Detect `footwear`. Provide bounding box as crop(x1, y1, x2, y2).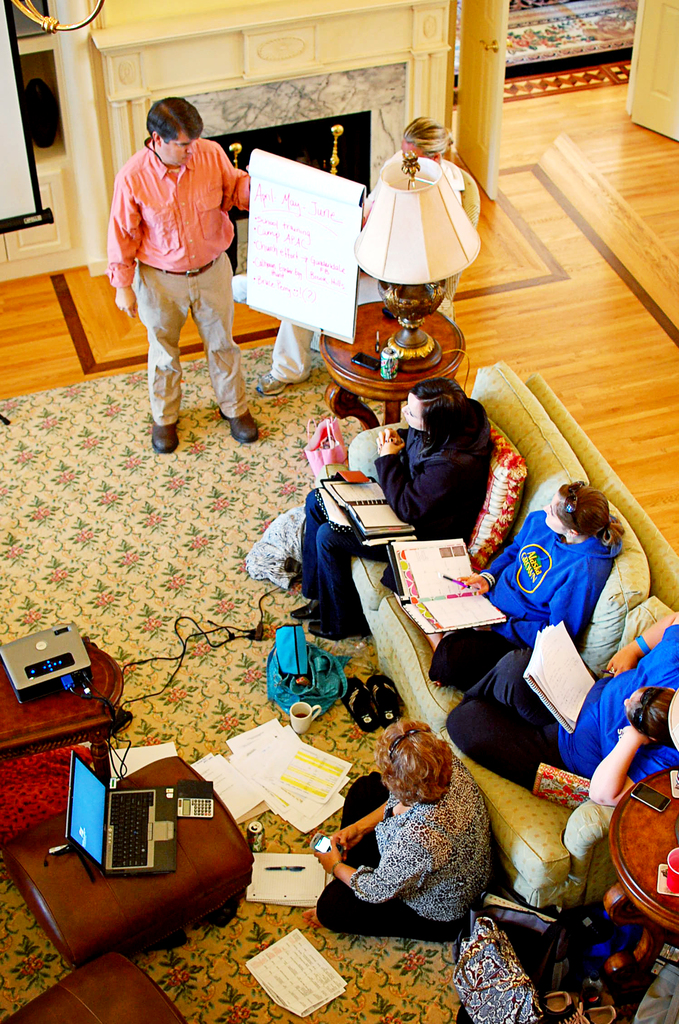
crop(307, 620, 371, 641).
